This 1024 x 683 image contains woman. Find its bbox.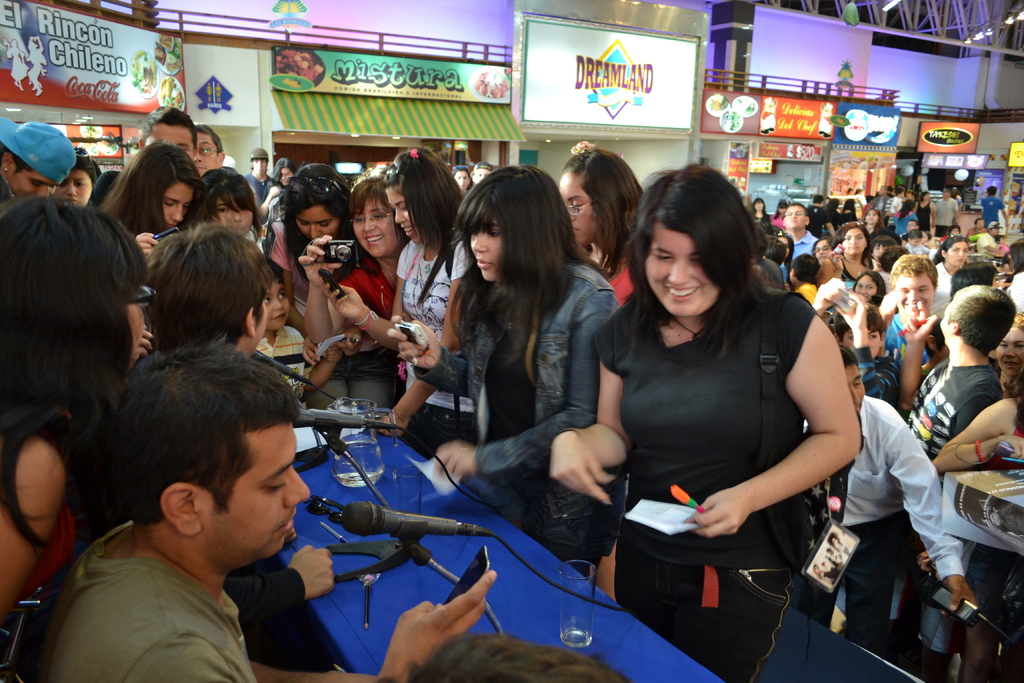
<region>988, 312, 1023, 403</region>.
